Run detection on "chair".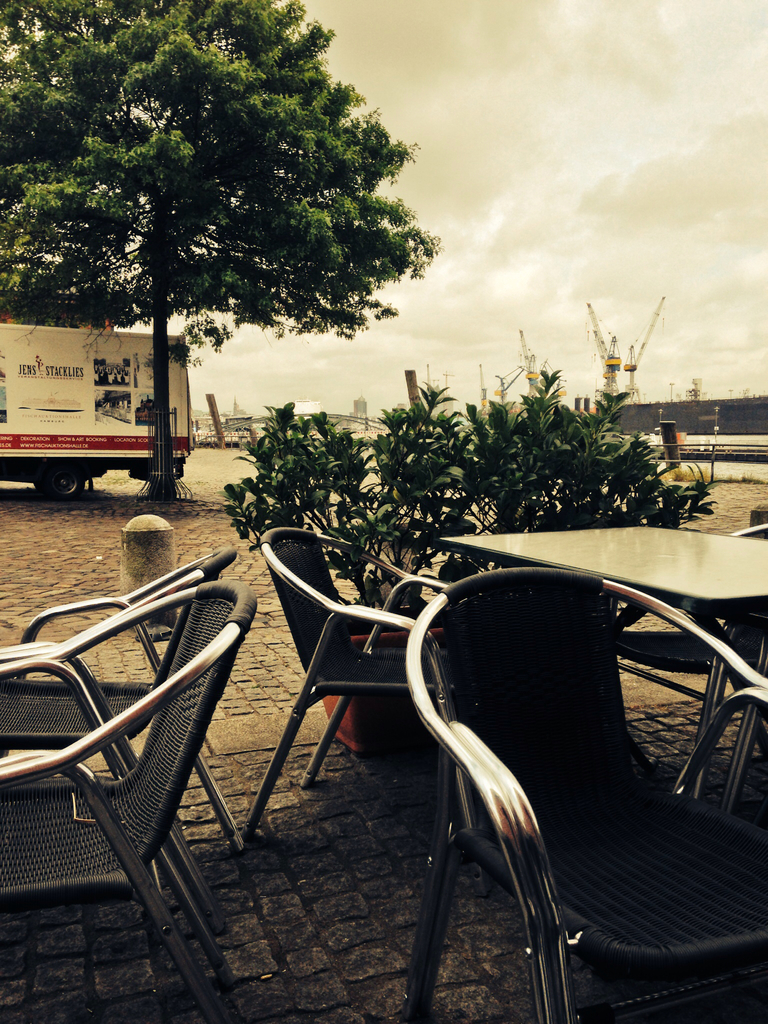
Result: <bbox>613, 518, 767, 795</bbox>.
